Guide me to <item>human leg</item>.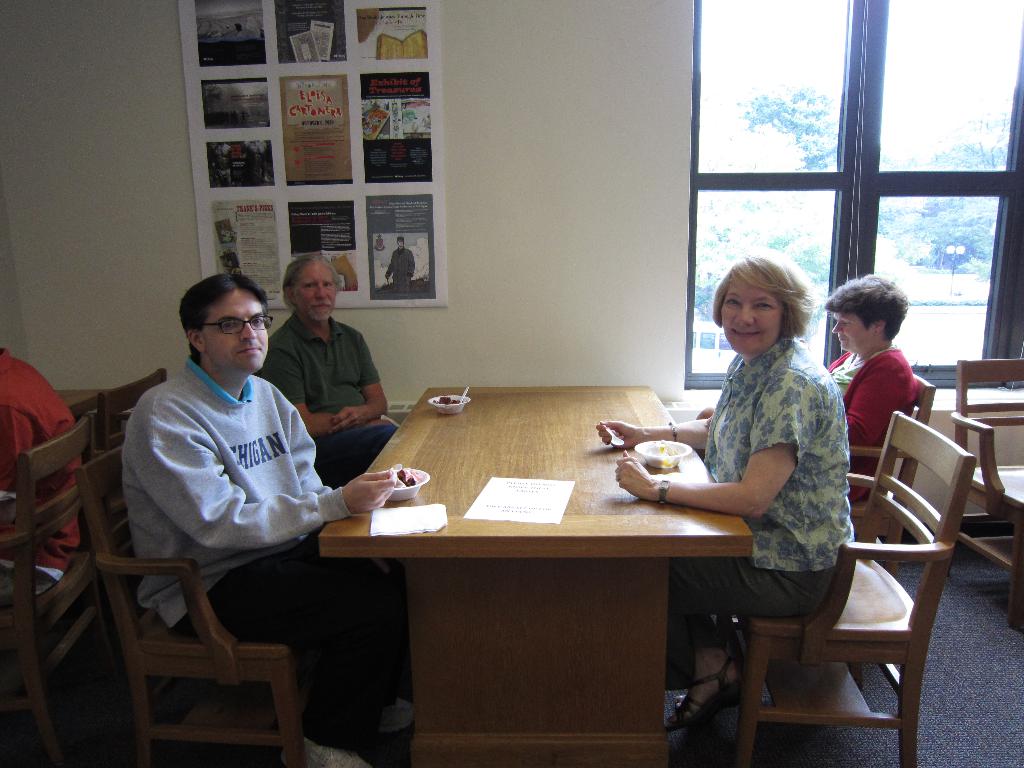
Guidance: bbox(308, 422, 393, 483).
